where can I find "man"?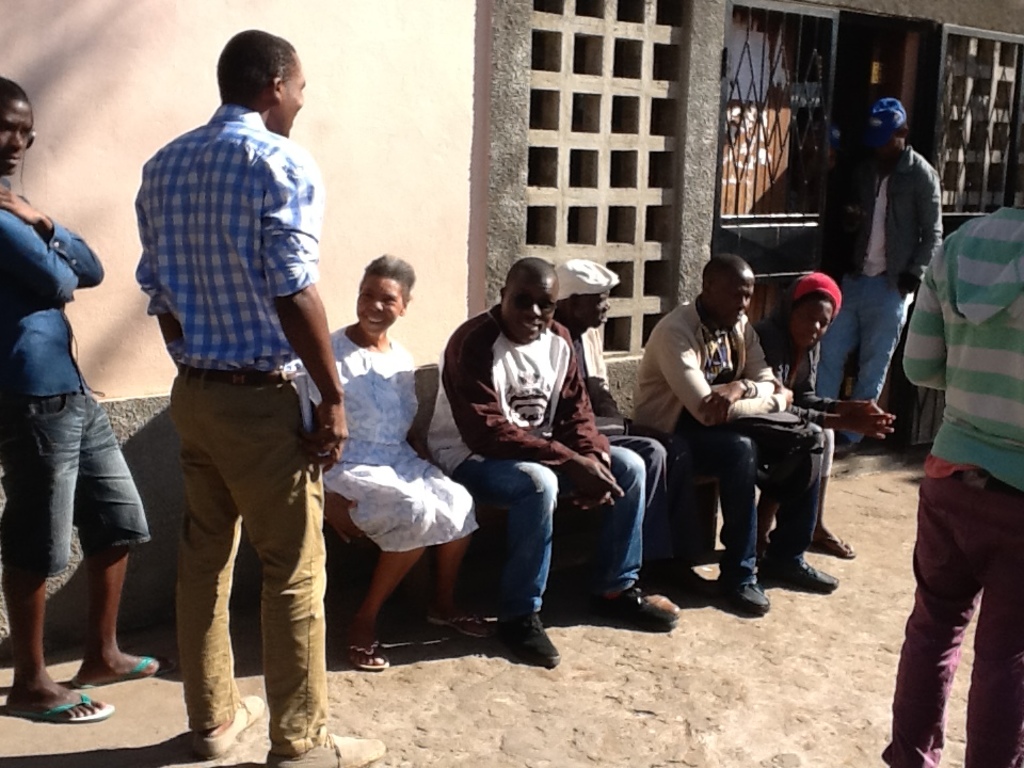
You can find it at [559,260,692,589].
